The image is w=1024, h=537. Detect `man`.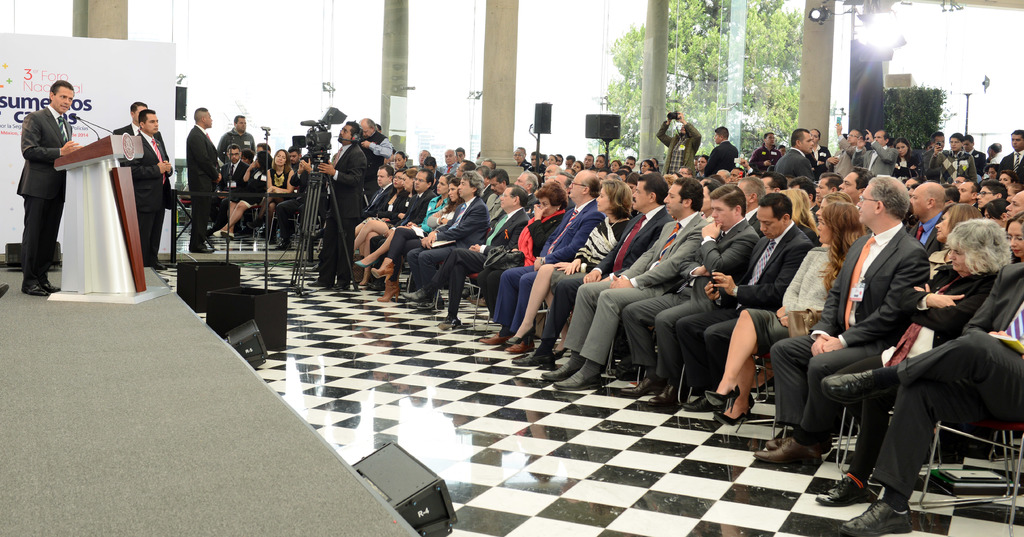
Detection: pyautogui.locateOnScreen(367, 167, 393, 212).
